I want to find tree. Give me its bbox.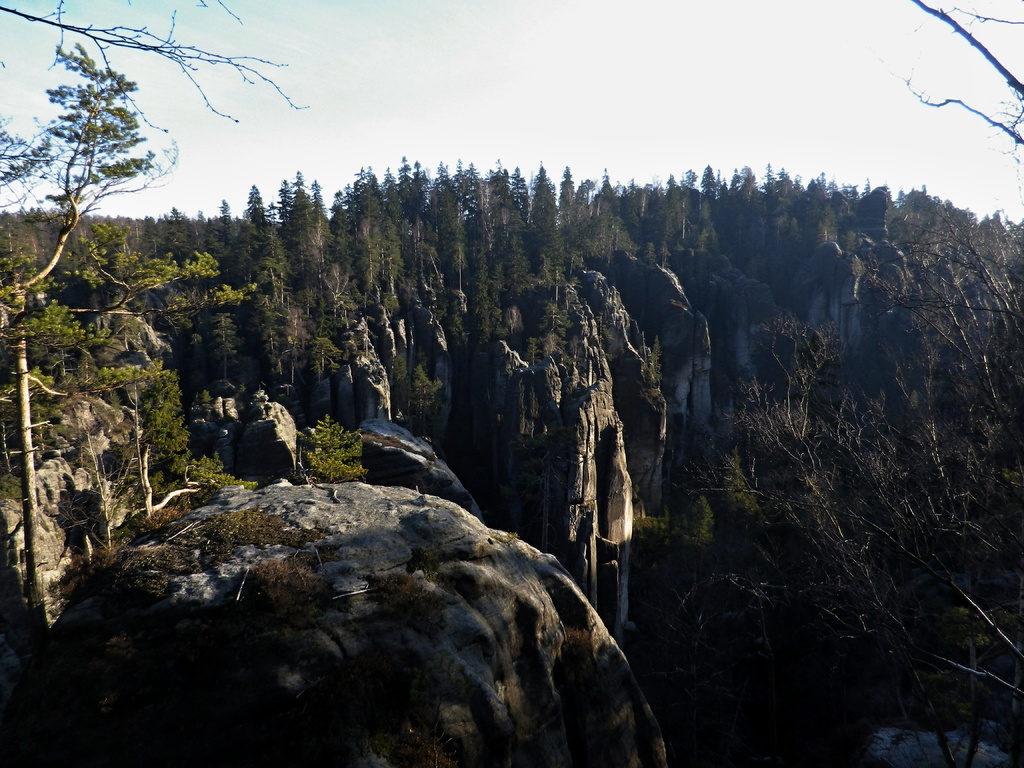
bbox=[721, 223, 1023, 753].
